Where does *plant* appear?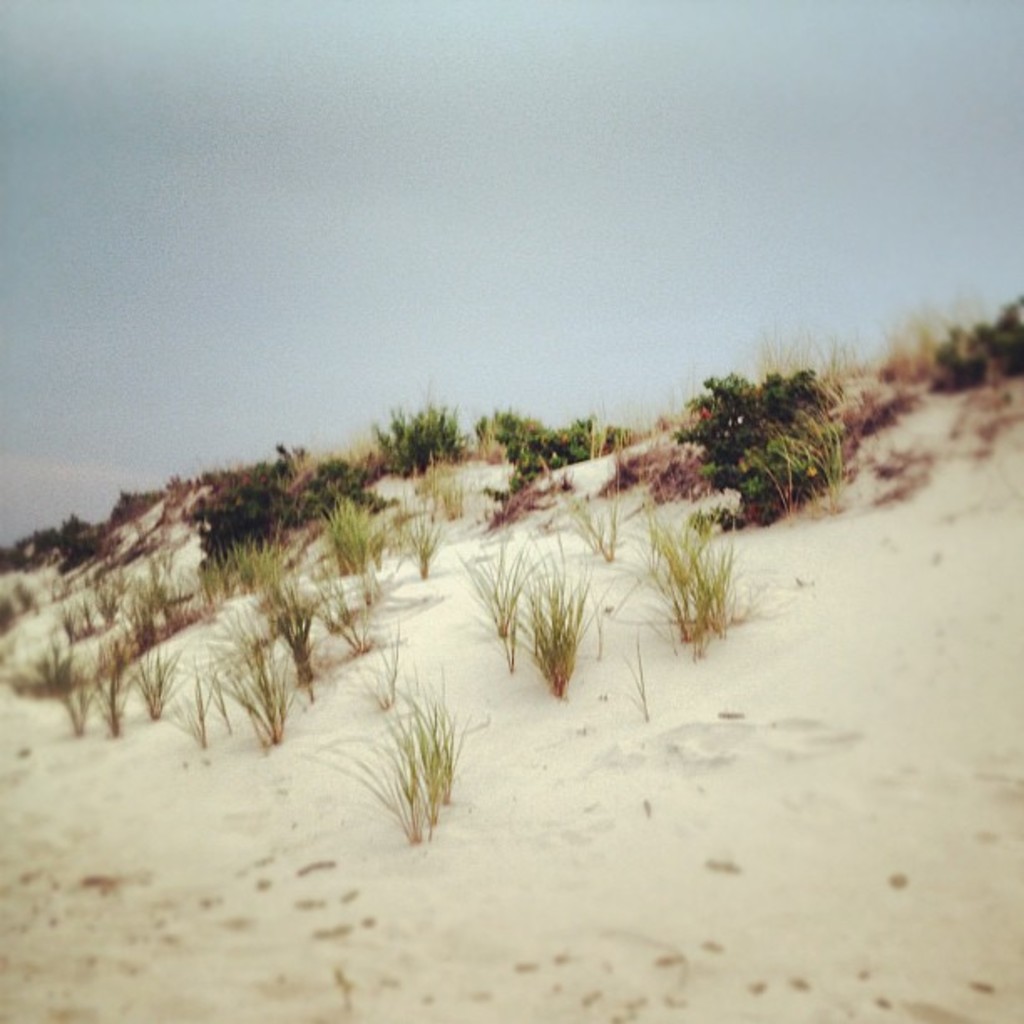
Appears at 485/465/562/522.
